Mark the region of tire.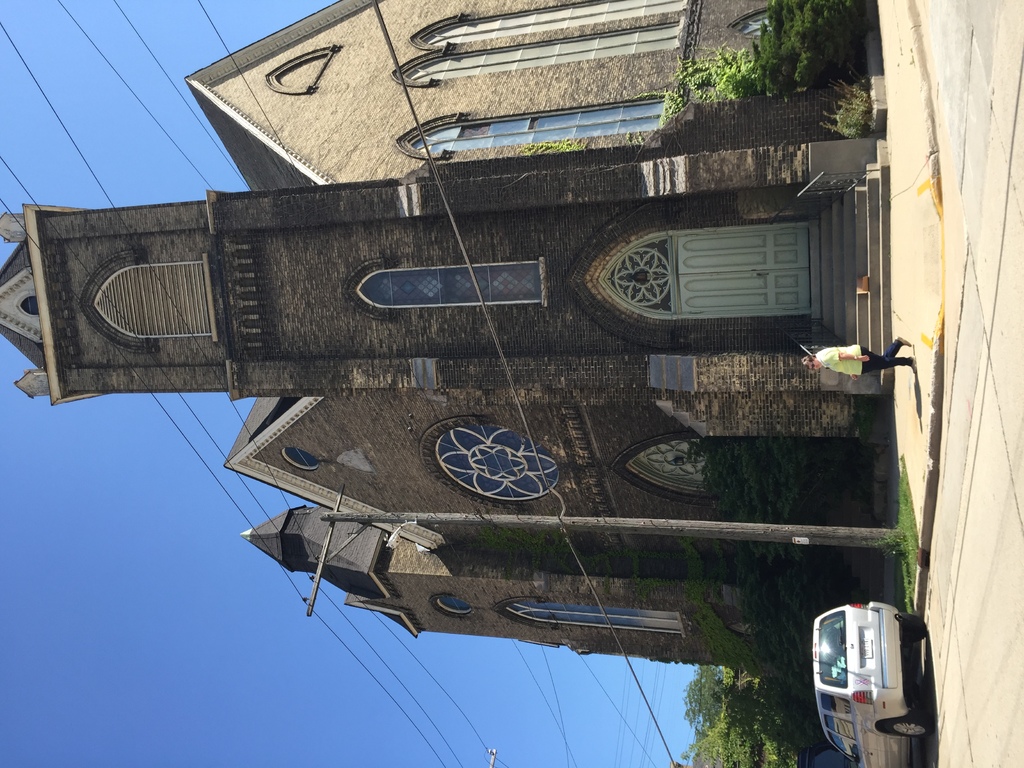
Region: {"left": 897, "top": 614, "right": 929, "bottom": 638}.
